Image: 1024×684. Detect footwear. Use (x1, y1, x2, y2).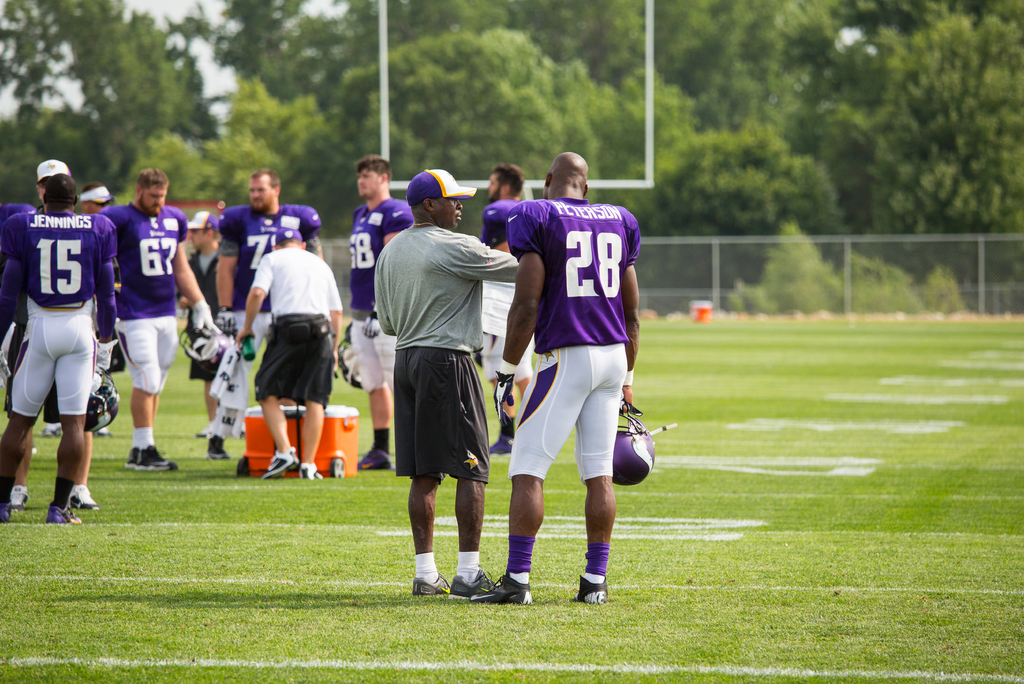
(47, 504, 83, 525).
